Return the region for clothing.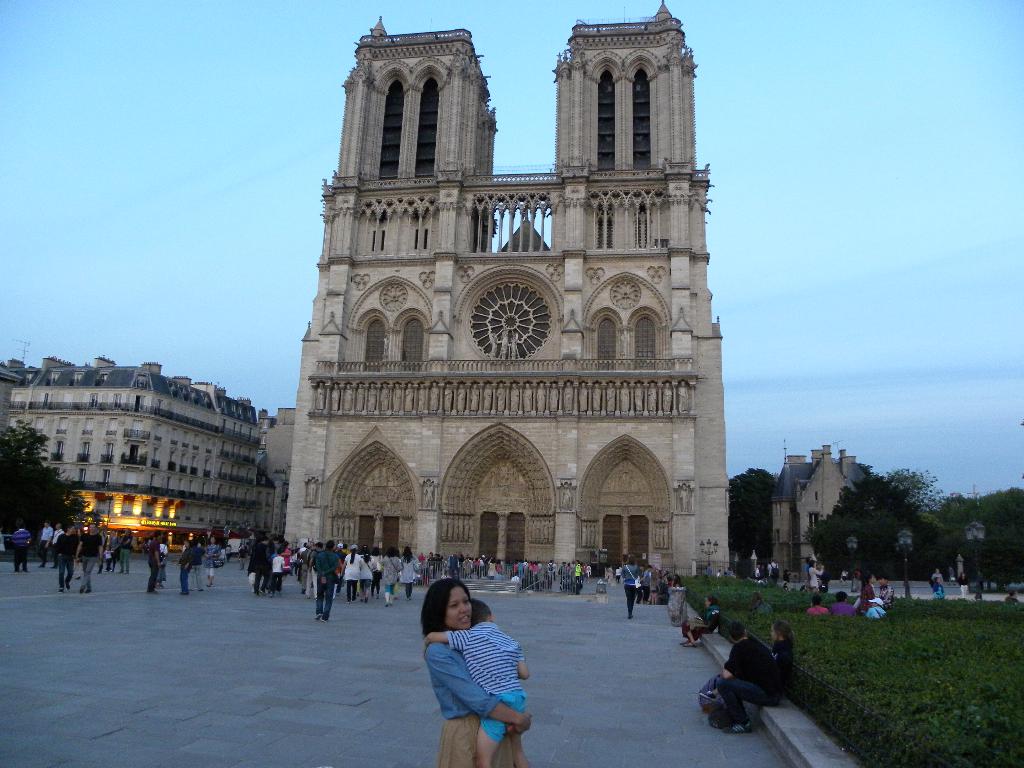
717, 639, 779, 725.
